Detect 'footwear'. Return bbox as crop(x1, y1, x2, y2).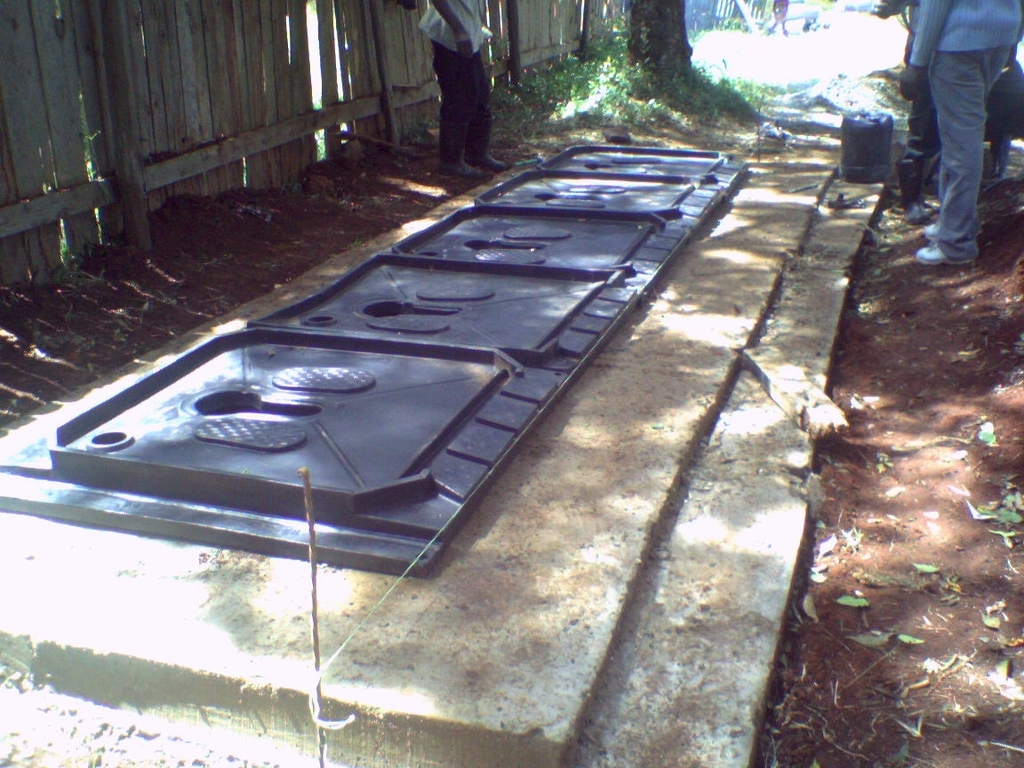
crop(912, 239, 970, 270).
